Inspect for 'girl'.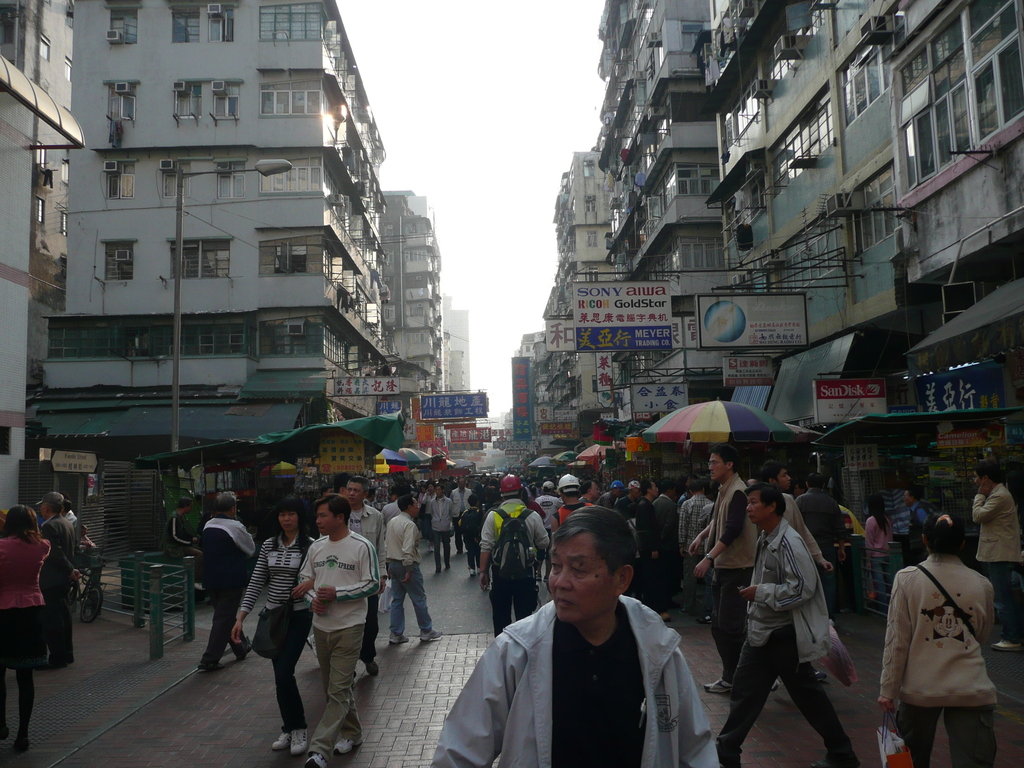
Inspection: 864,508,898,597.
